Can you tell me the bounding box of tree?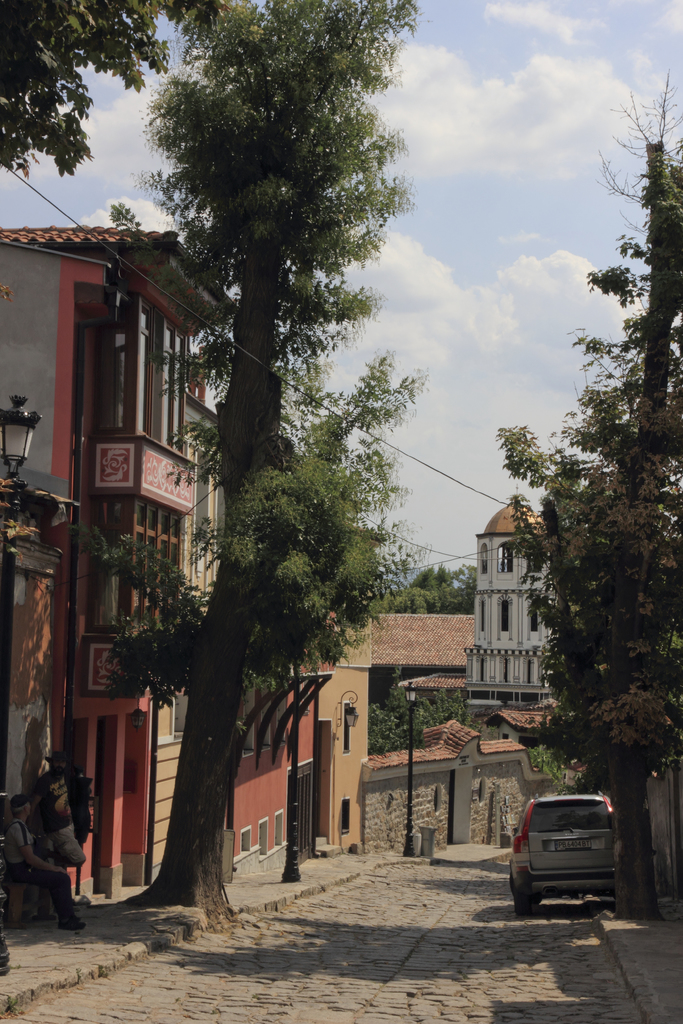
left=492, top=109, right=669, bottom=930.
